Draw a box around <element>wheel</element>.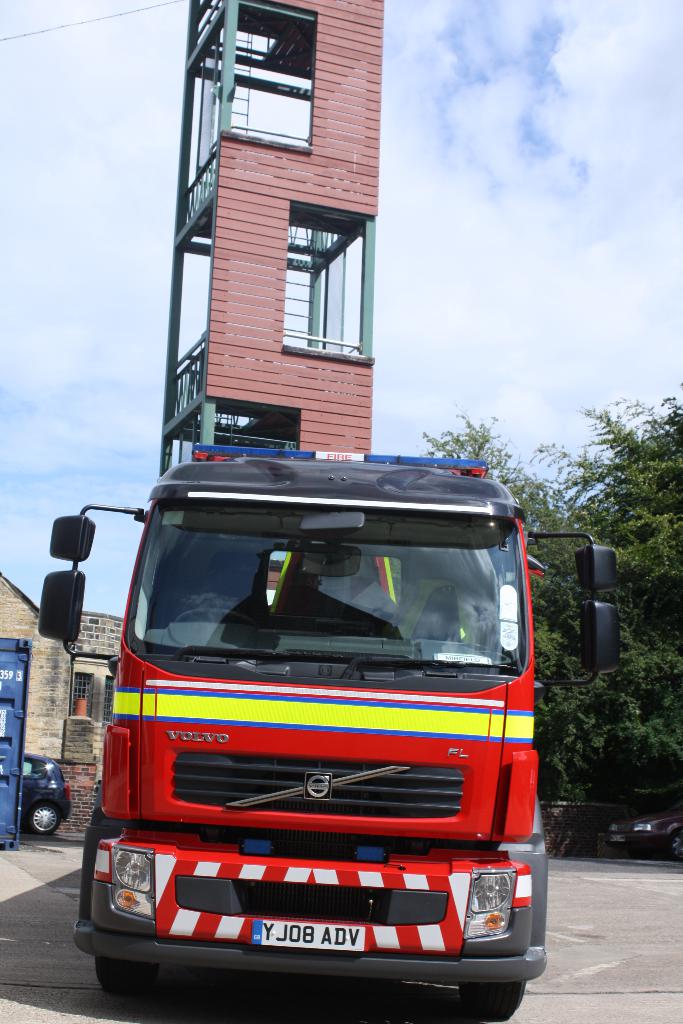
<bbox>98, 958, 160, 996</bbox>.
